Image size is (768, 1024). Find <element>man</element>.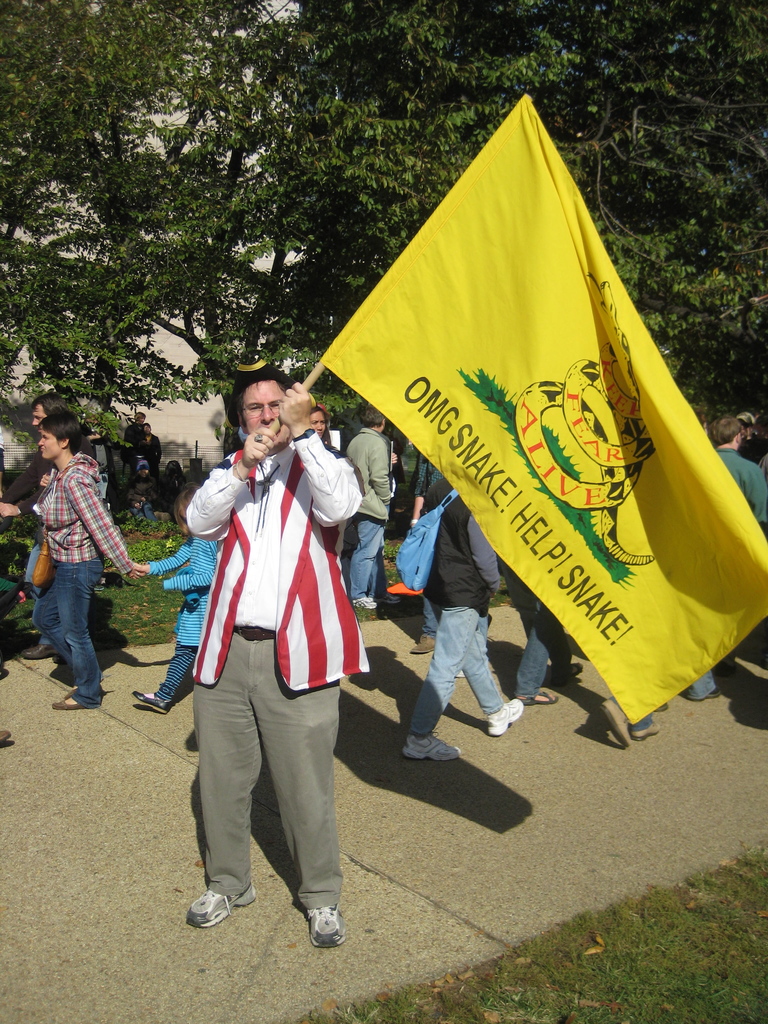
[345,405,399,608].
